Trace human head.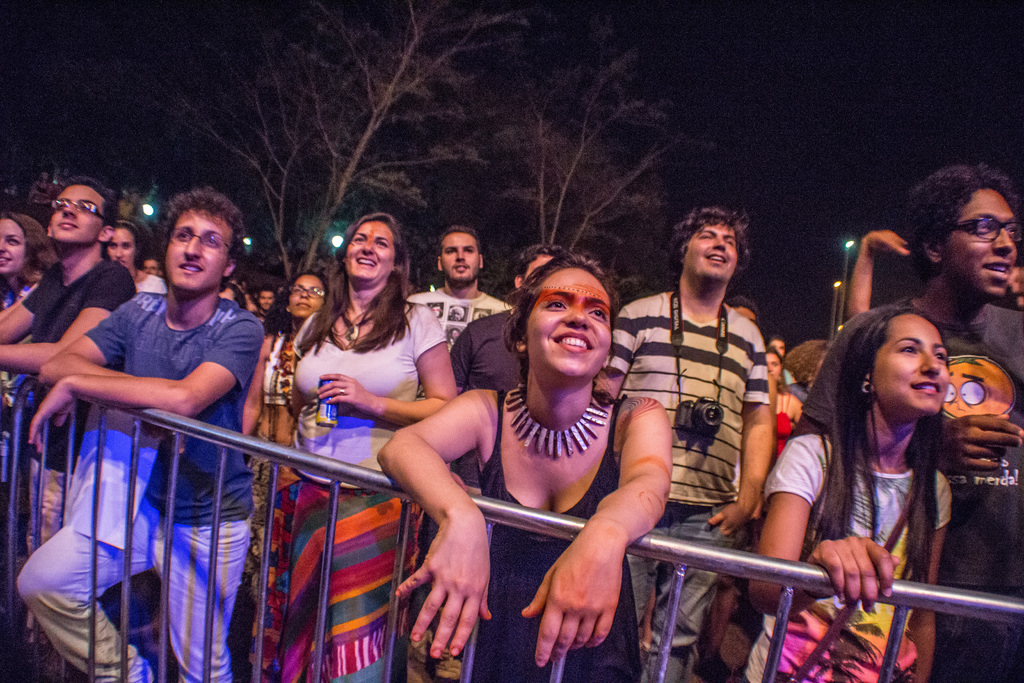
Traced to box=[723, 295, 762, 325].
